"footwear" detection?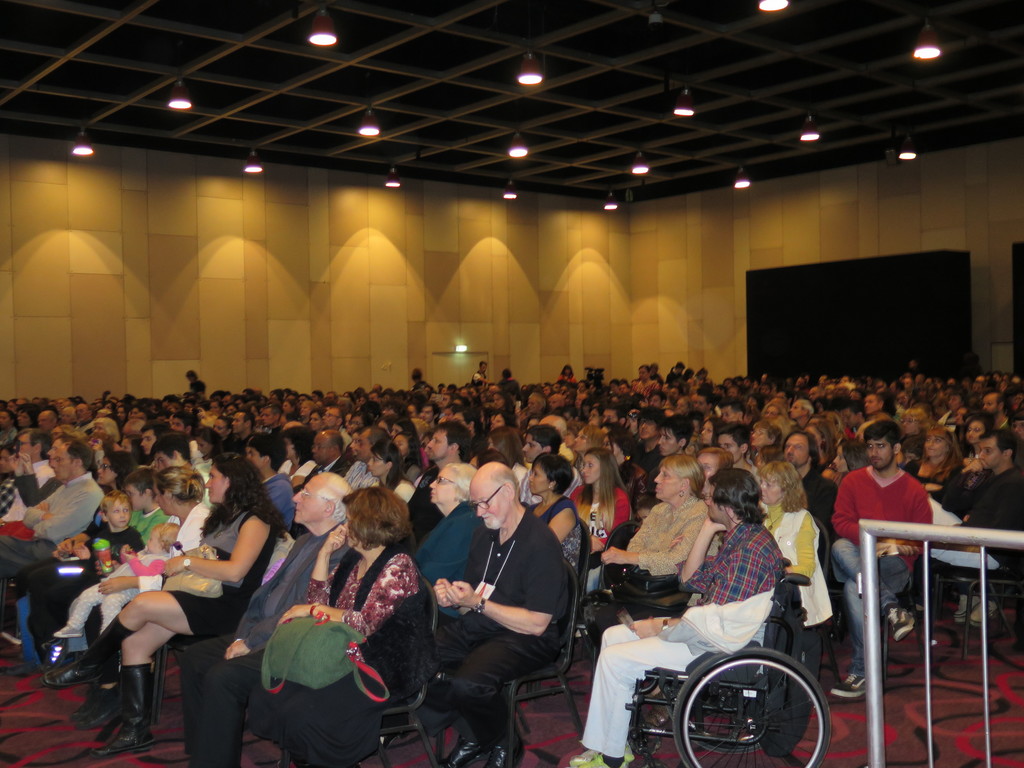
70/691/102/719
